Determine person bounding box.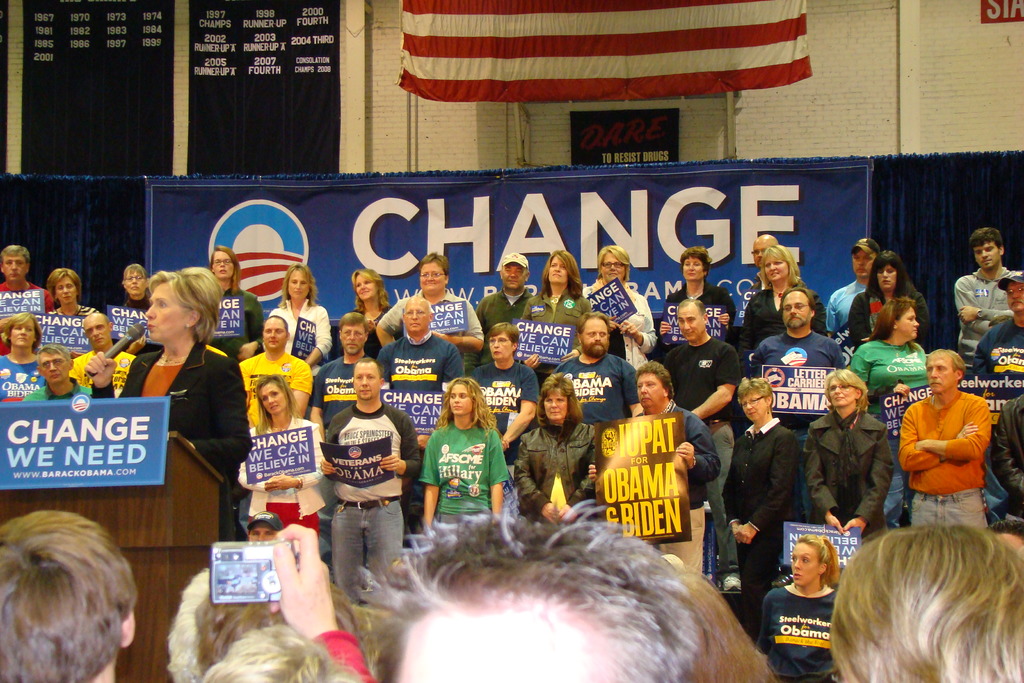
Determined: 80:265:253:546.
